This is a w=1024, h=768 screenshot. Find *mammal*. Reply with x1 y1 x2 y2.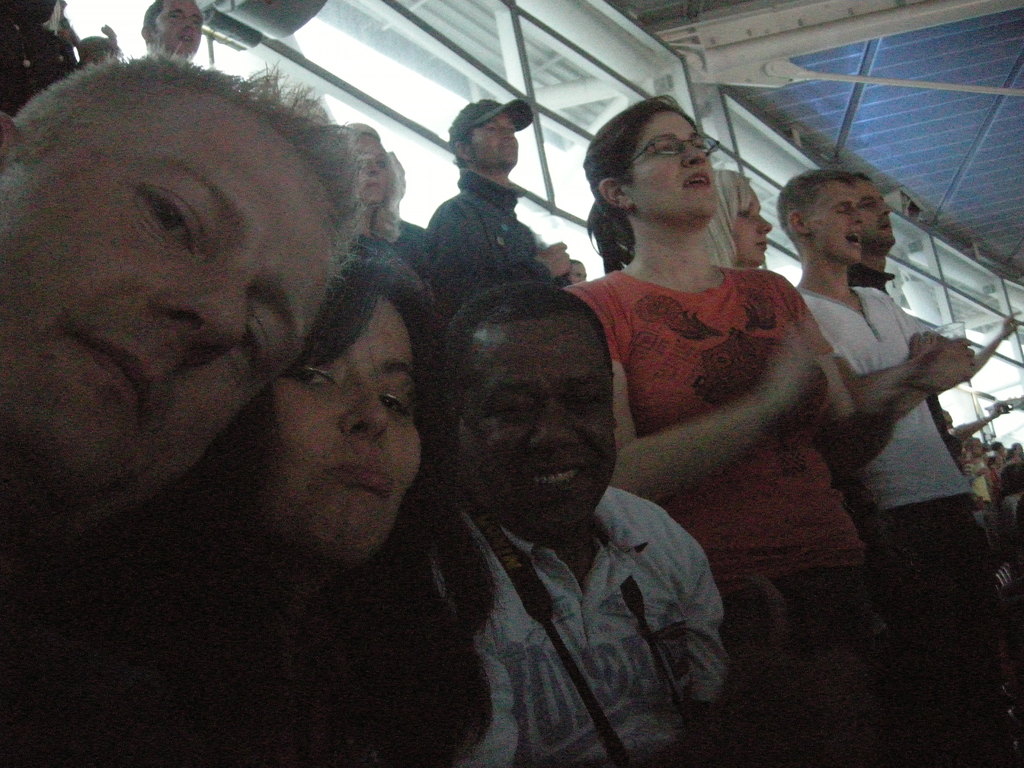
76 33 115 61.
